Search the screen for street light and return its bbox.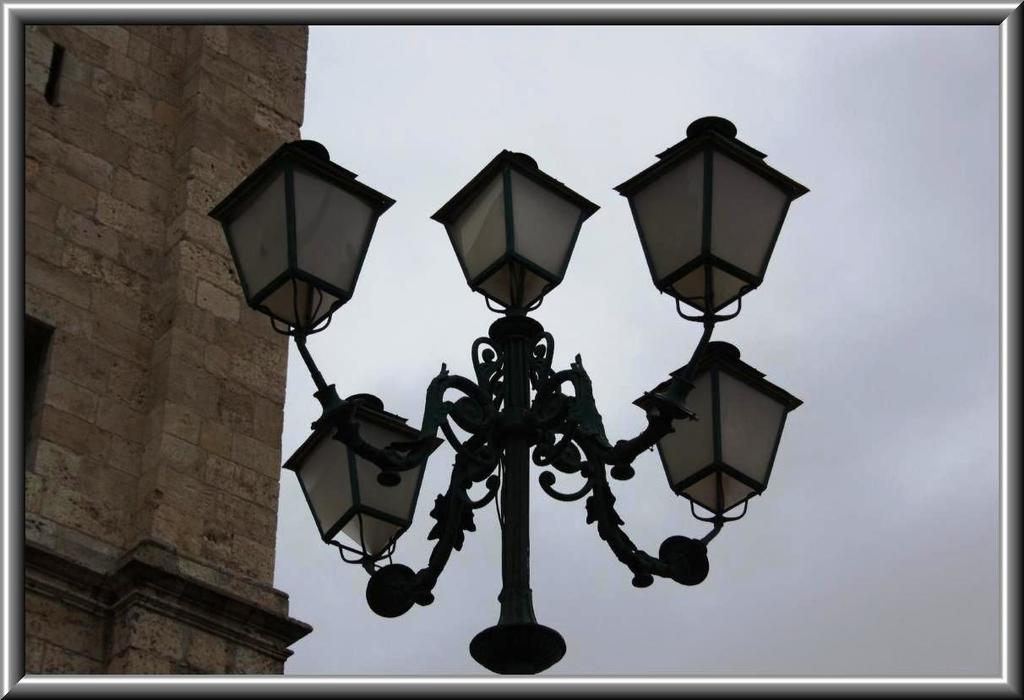
Found: box(202, 112, 812, 675).
